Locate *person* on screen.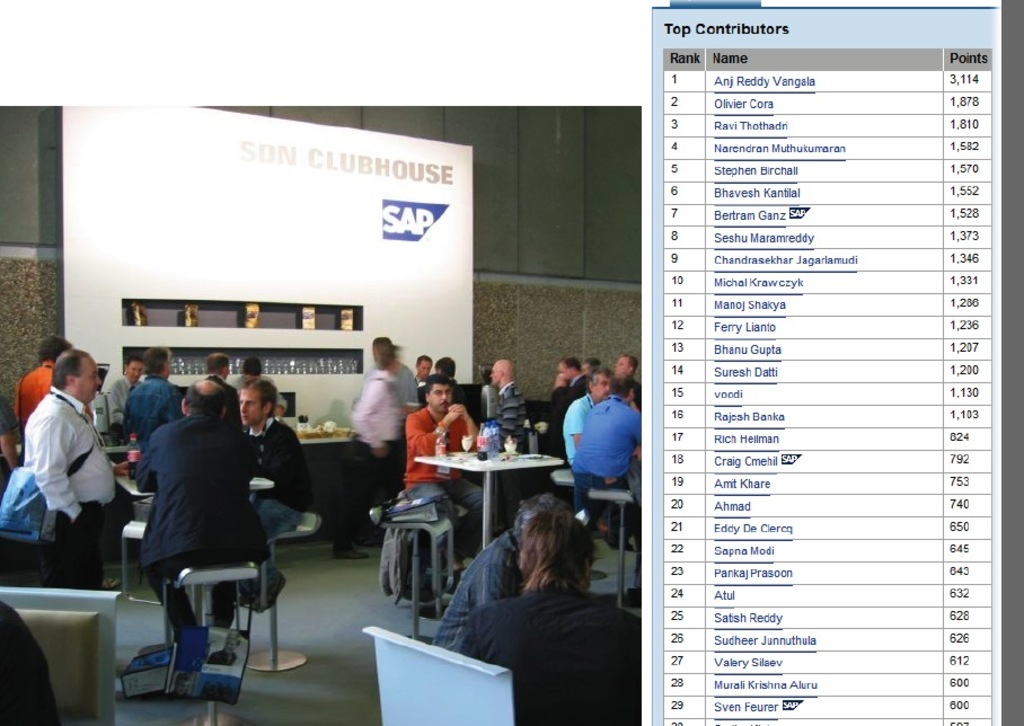
On screen at bbox=[460, 507, 642, 723].
